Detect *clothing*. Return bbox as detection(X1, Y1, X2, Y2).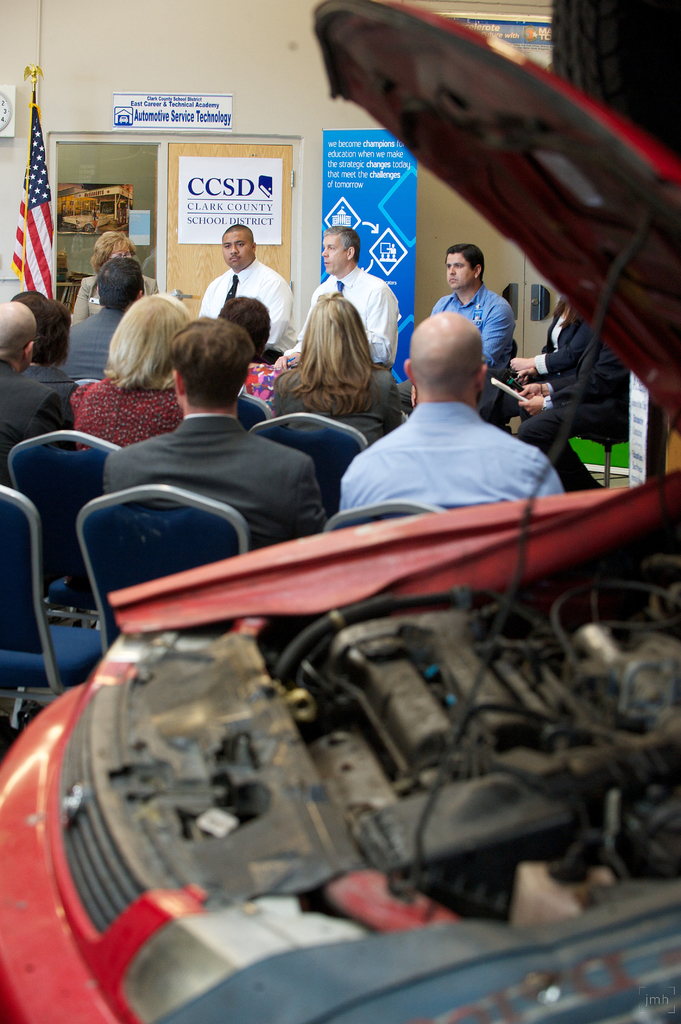
detection(342, 352, 566, 515).
